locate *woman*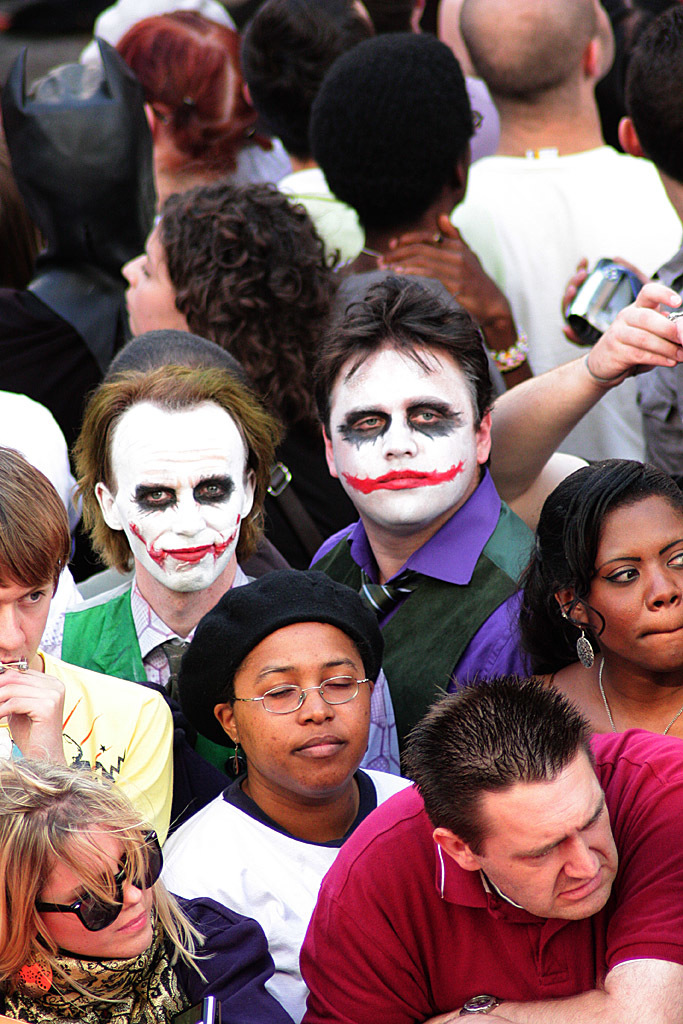
Rect(520, 455, 682, 741)
